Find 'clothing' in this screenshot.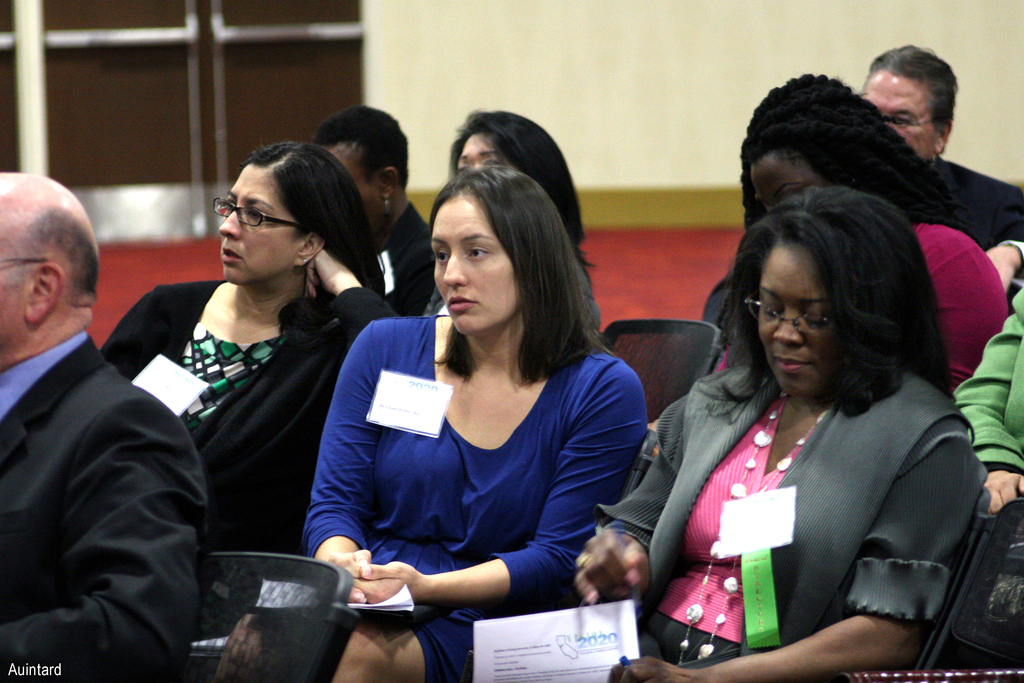
The bounding box for 'clothing' is [94,276,398,614].
